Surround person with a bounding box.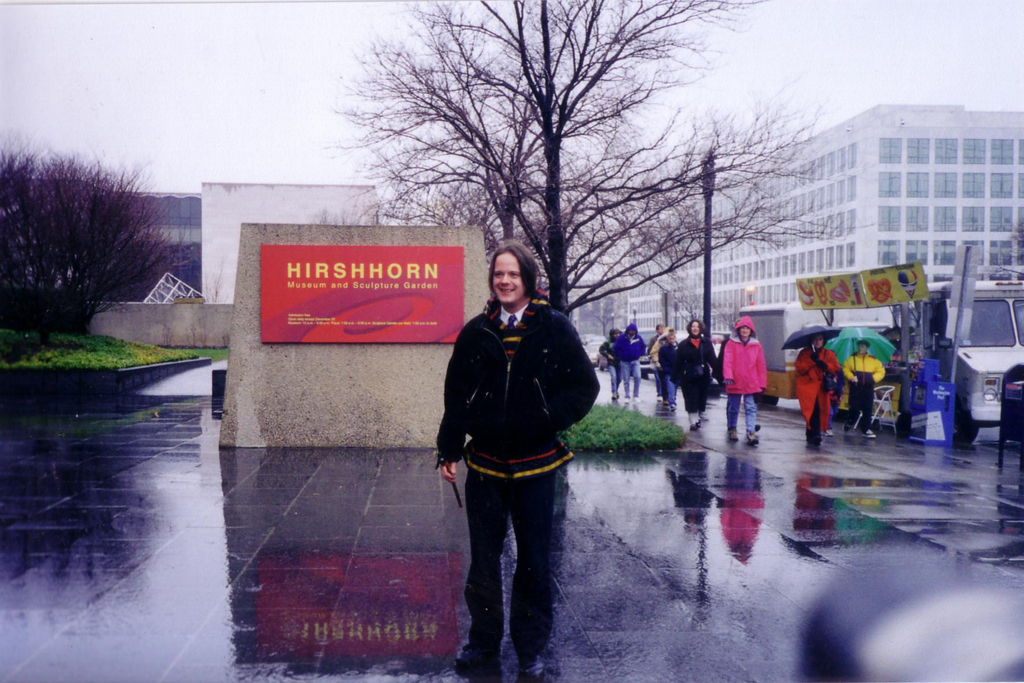
792, 335, 842, 455.
